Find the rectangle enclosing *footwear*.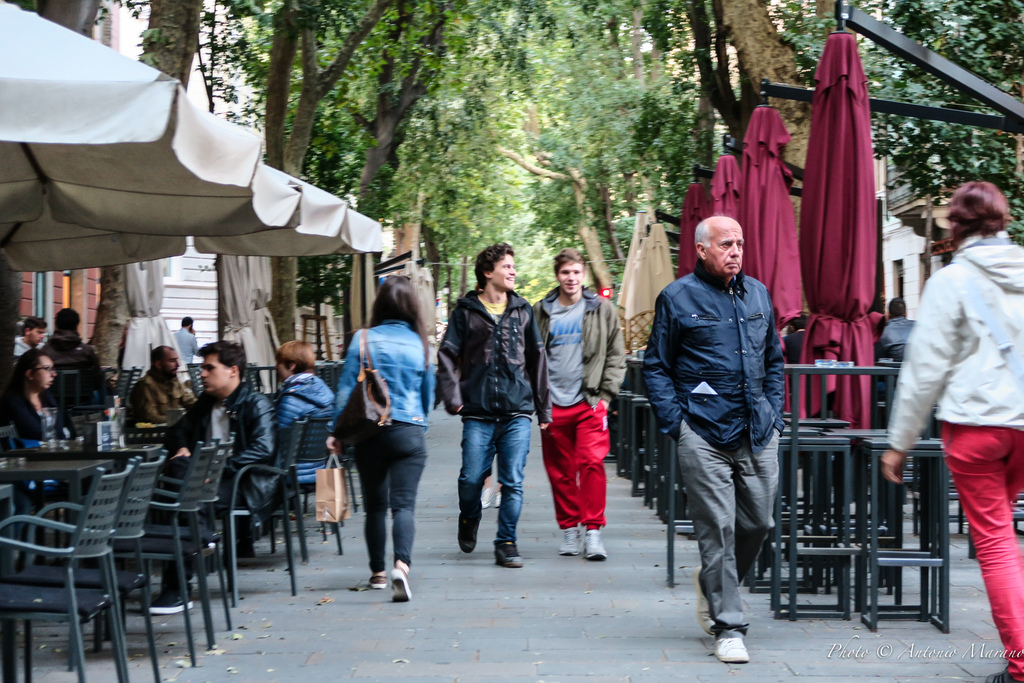
region(154, 589, 197, 614).
